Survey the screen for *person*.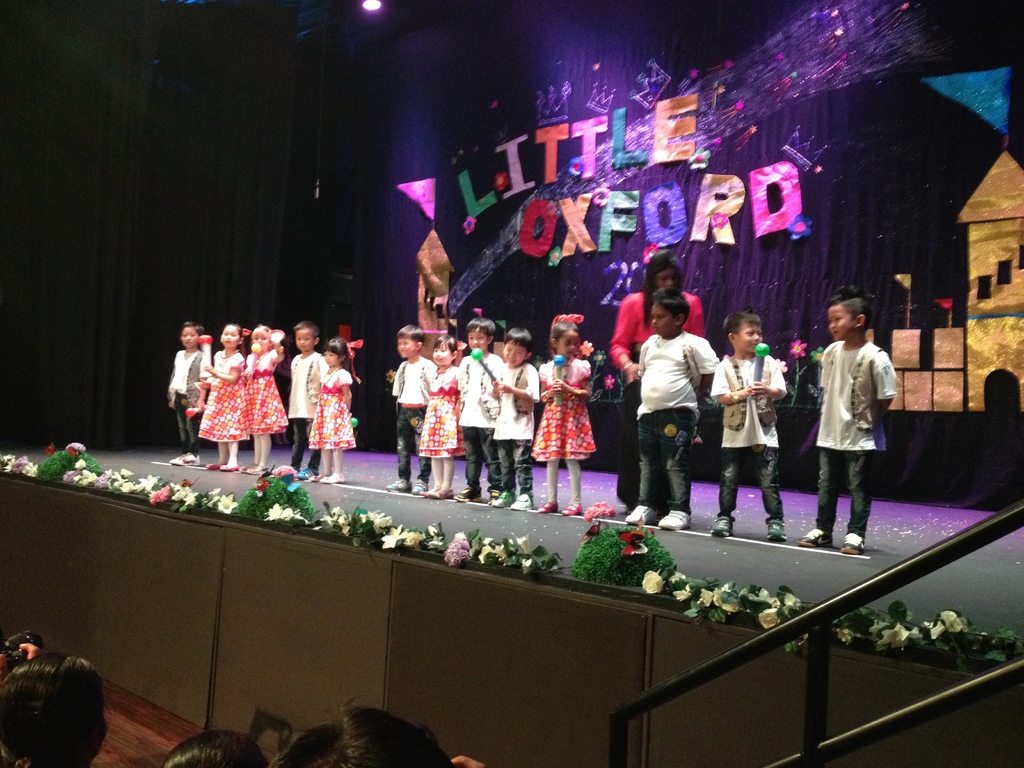
Survey found: region(269, 694, 485, 767).
